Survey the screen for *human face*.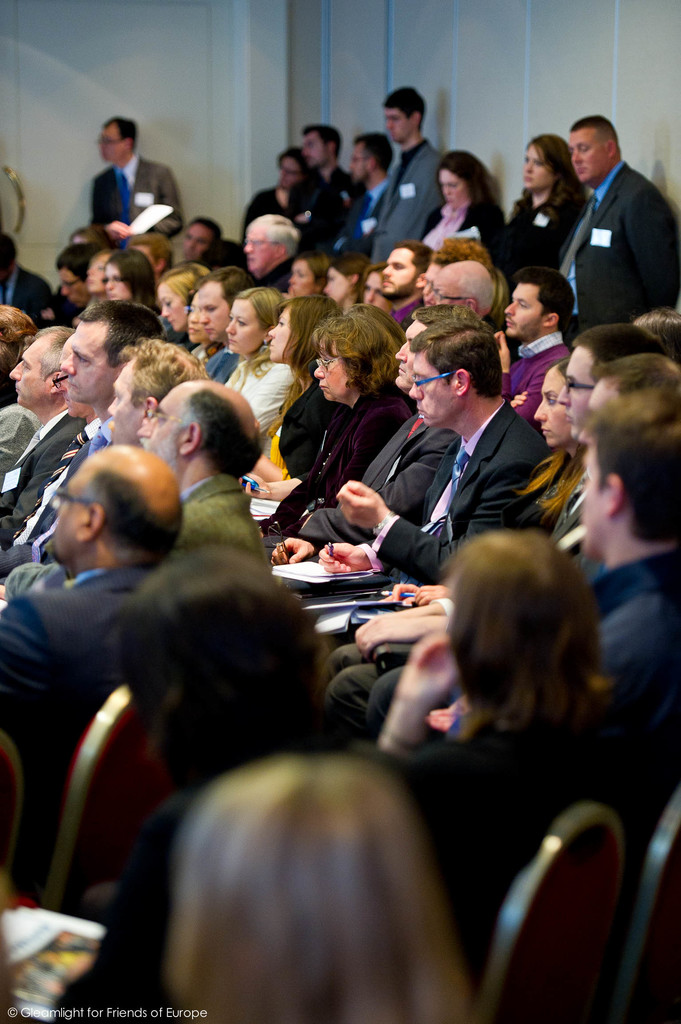
Survey found: <box>63,267,83,309</box>.
